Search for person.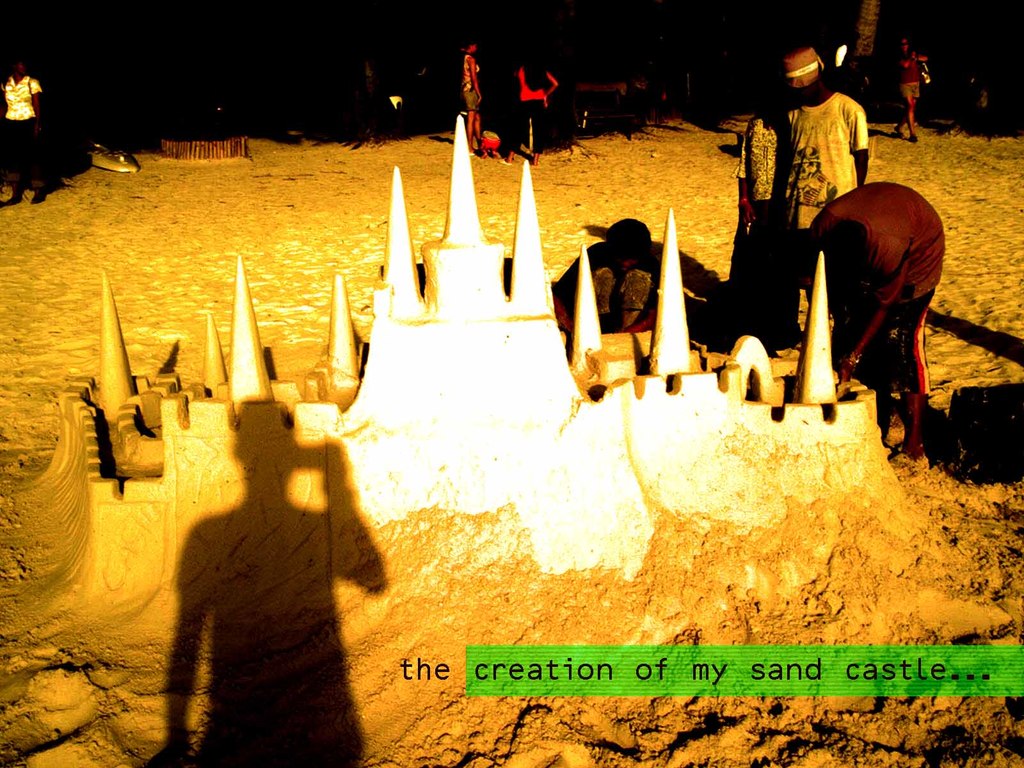
Found at select_region(457, 38, 484, 158).
